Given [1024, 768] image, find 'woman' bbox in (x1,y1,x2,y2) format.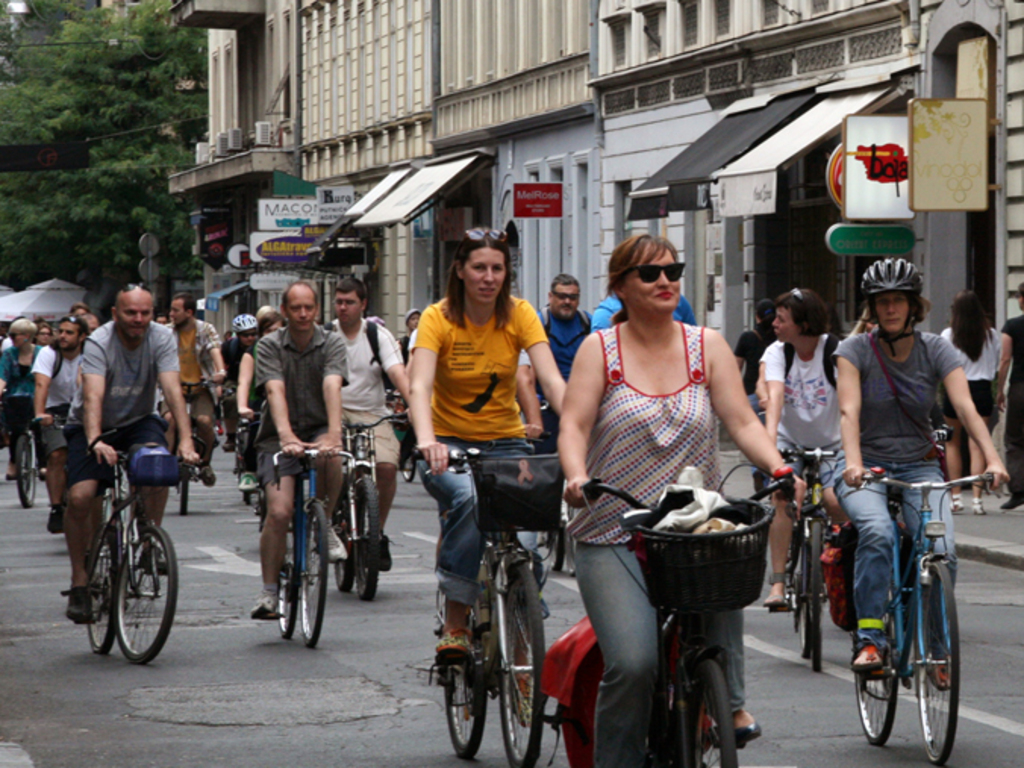
(748,283,845,604).
